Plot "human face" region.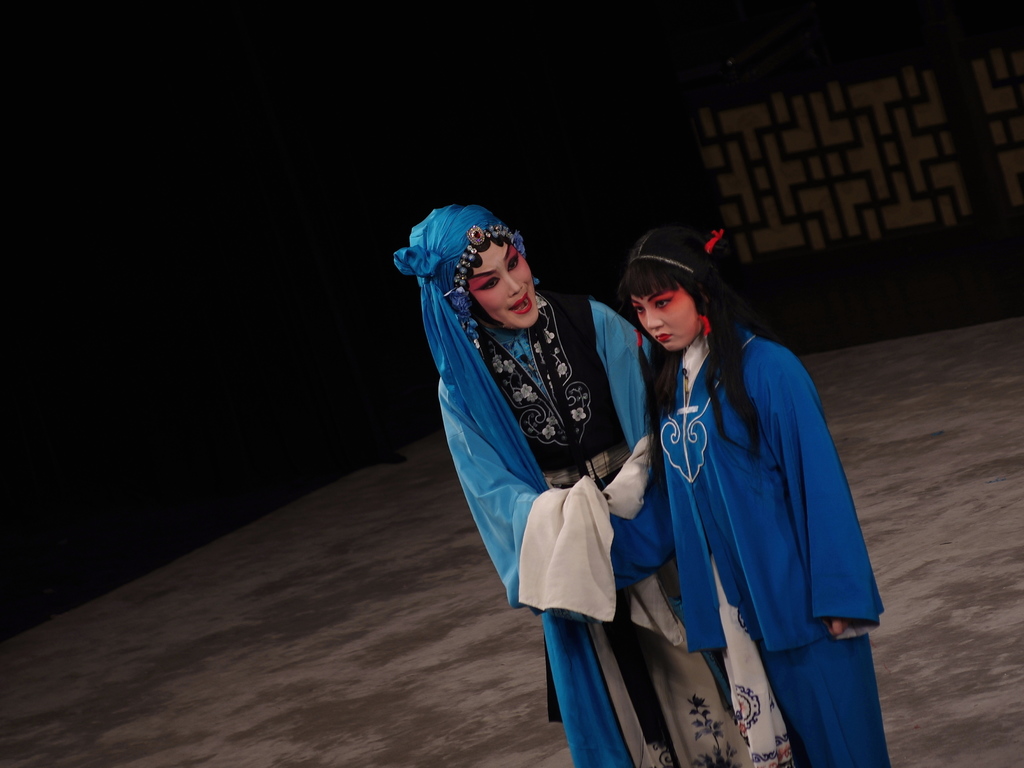
Plotted at {"x1": 633, "y1": 289, "x2": 702, "y2": 352}.
